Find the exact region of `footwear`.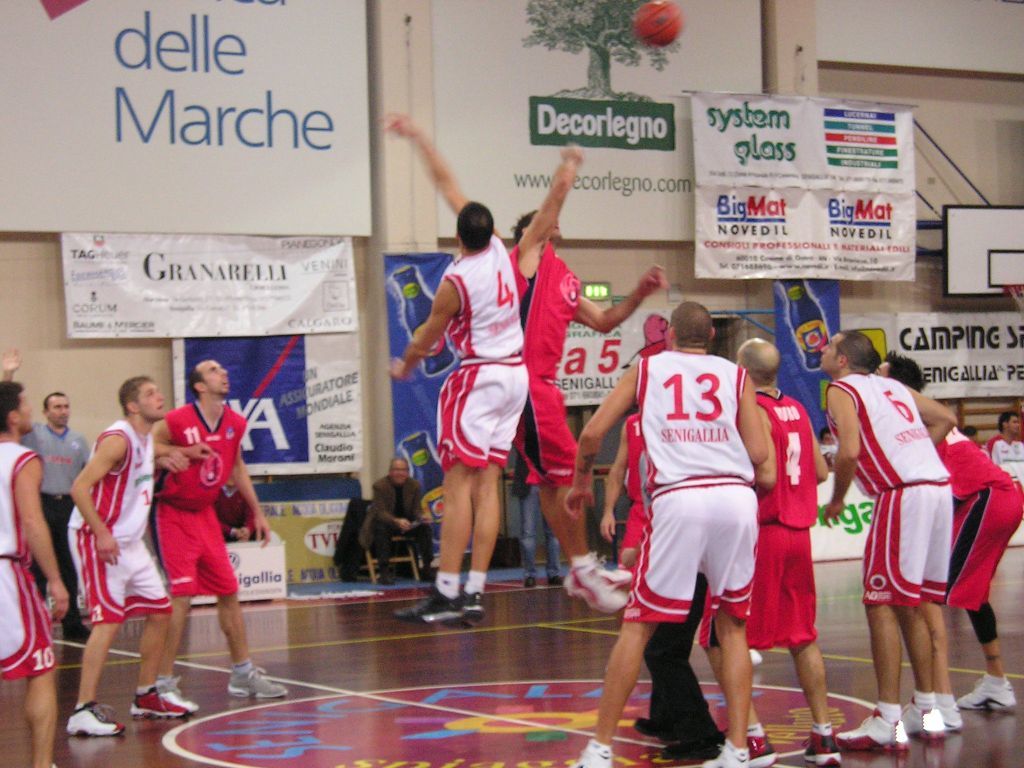
Exact region: <region>635, 712, 676, 748</region>.
